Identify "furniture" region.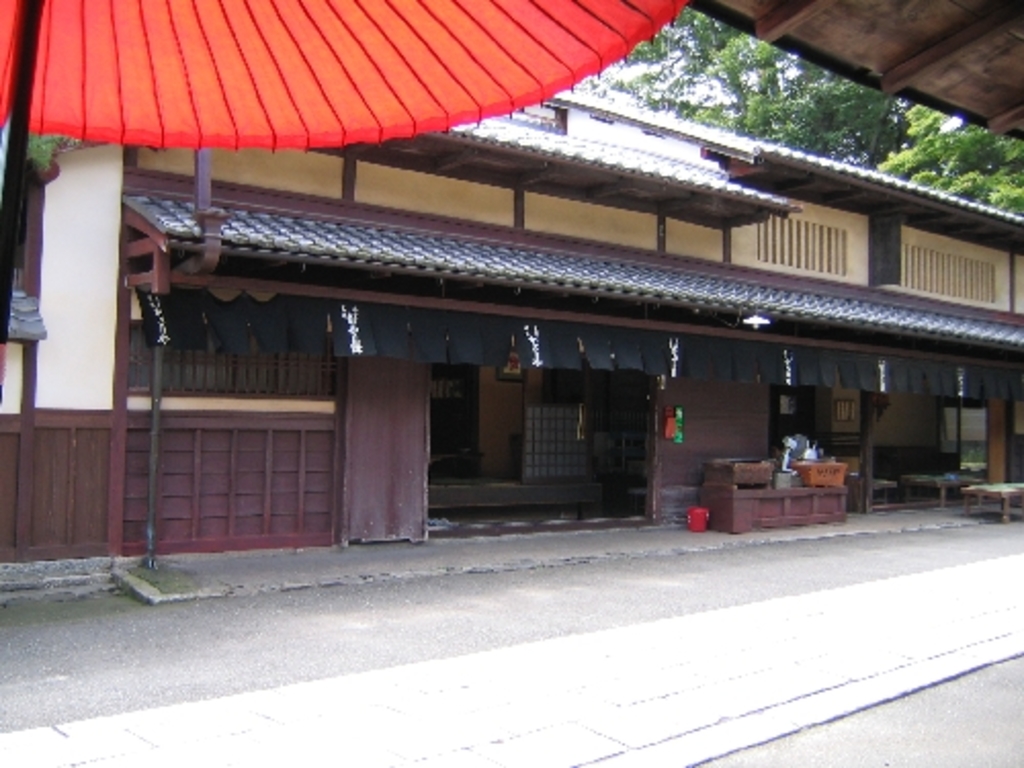
Region: {"x1": 696, "y1": 477, "x2": 848, "y2": 537}.
